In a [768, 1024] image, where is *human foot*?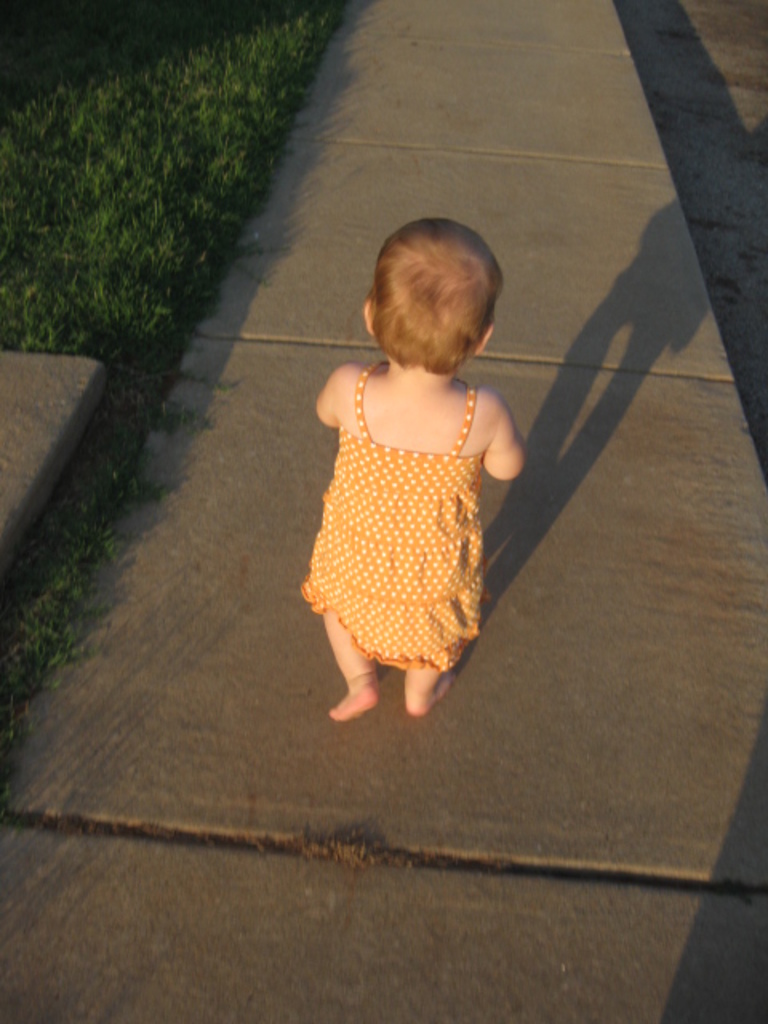
crop(398, 677, 458, 722).
